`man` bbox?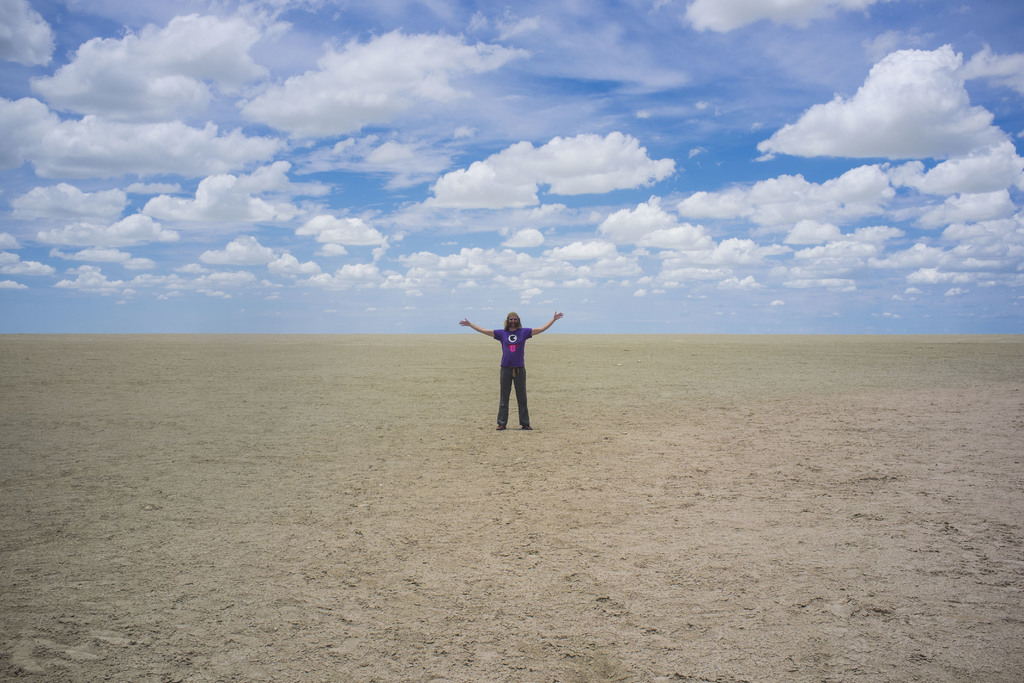
[x1=467, y1=308, x2=547, y2=435]
